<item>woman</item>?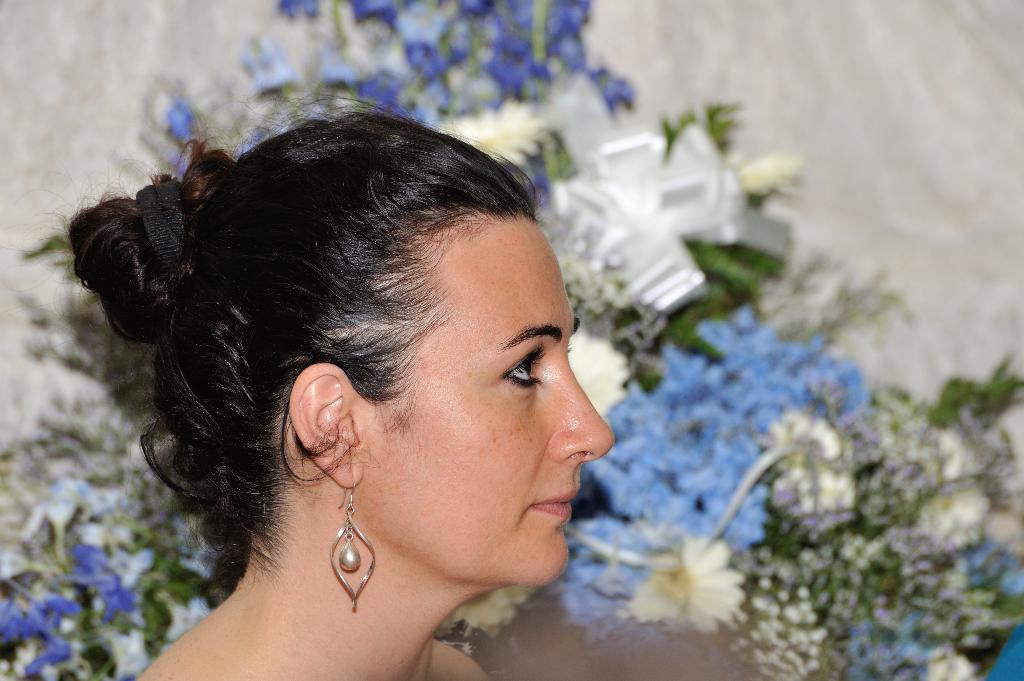
73:72:648:680
